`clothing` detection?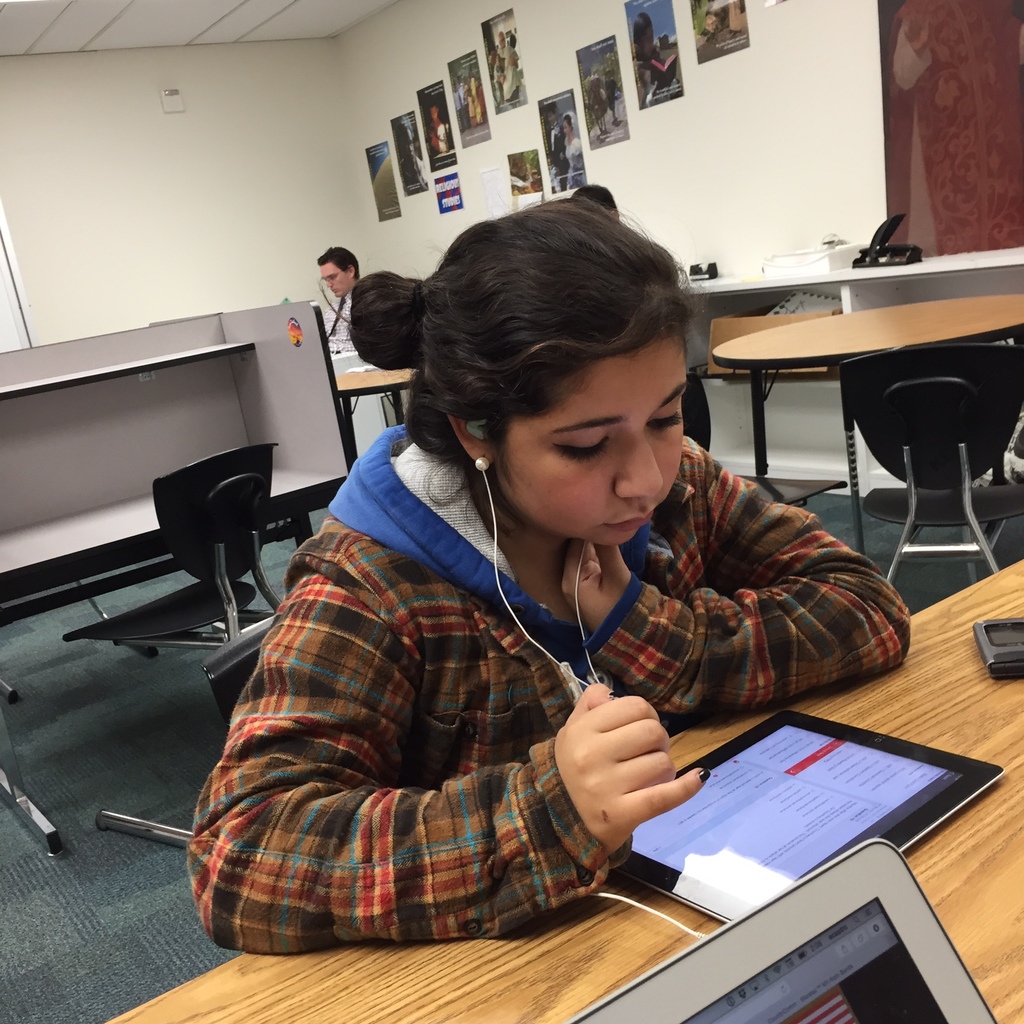
locate(323, 290, 355, 355)
